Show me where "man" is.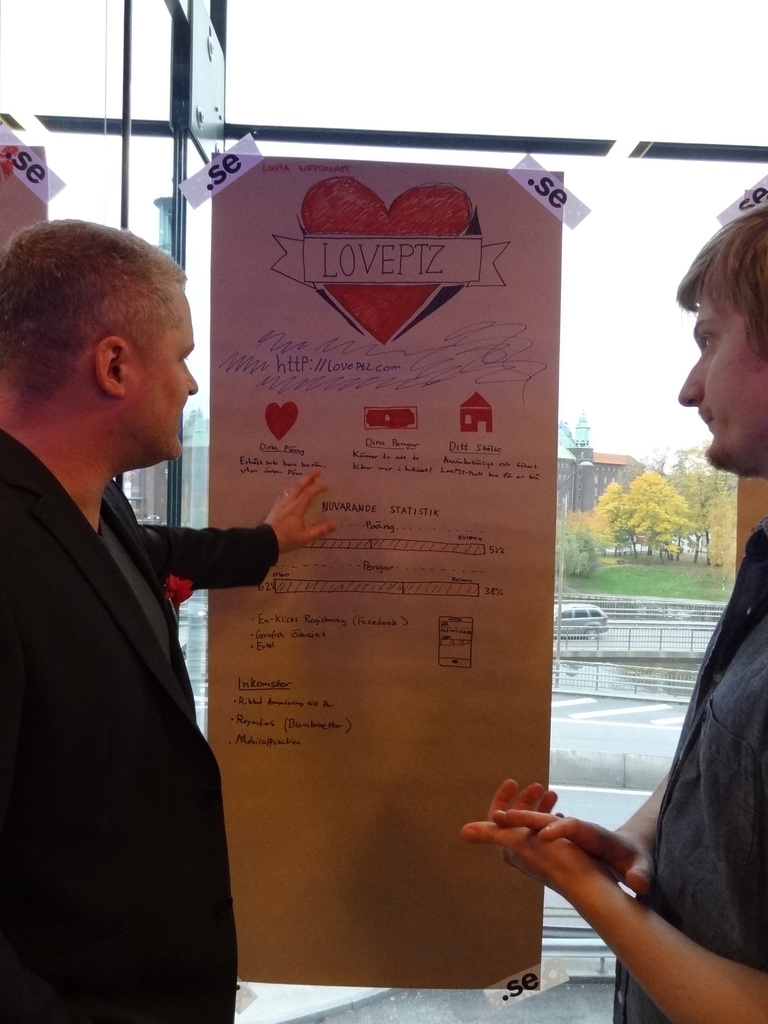
"man" is at {"left": 0, "top": 218, "right": 332, "bottom": 1023}.
